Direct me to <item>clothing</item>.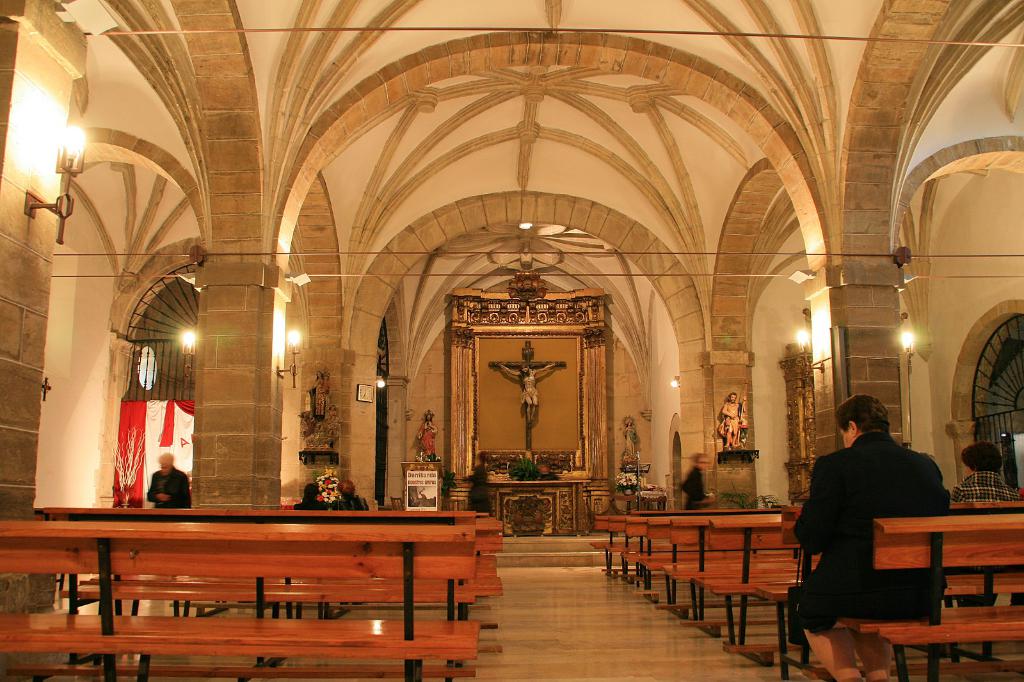
Direction: l=792, t=420, r=980, b=661.
